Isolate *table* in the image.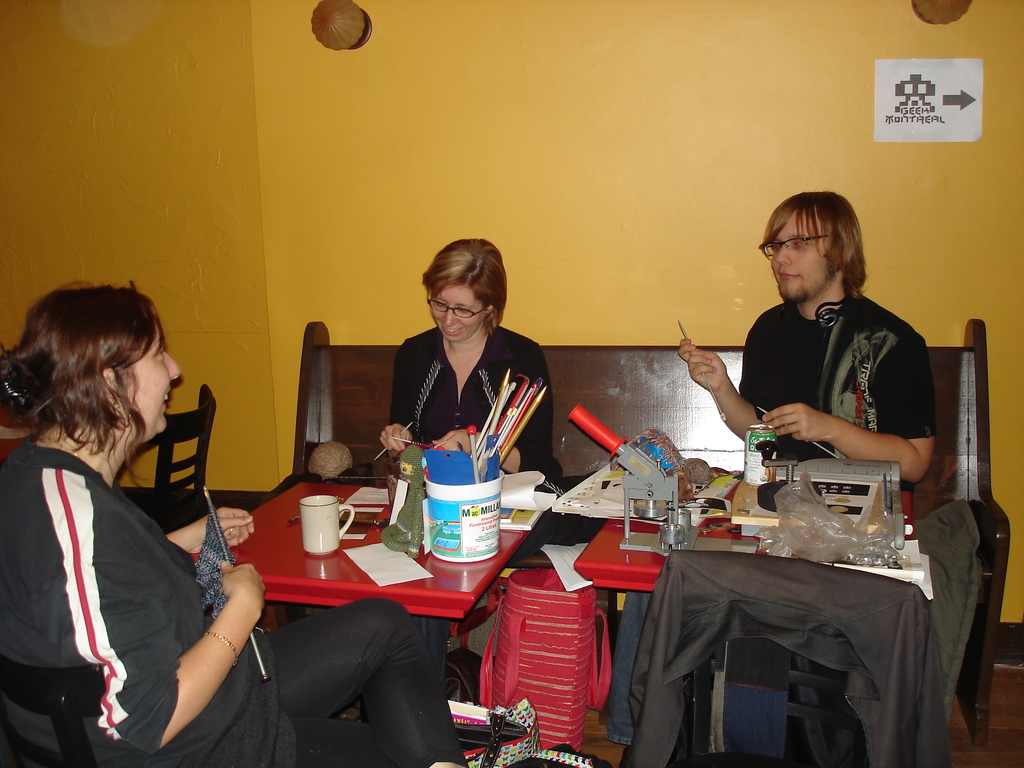
Isolated region: bbox(573, 490, 920, 754).
